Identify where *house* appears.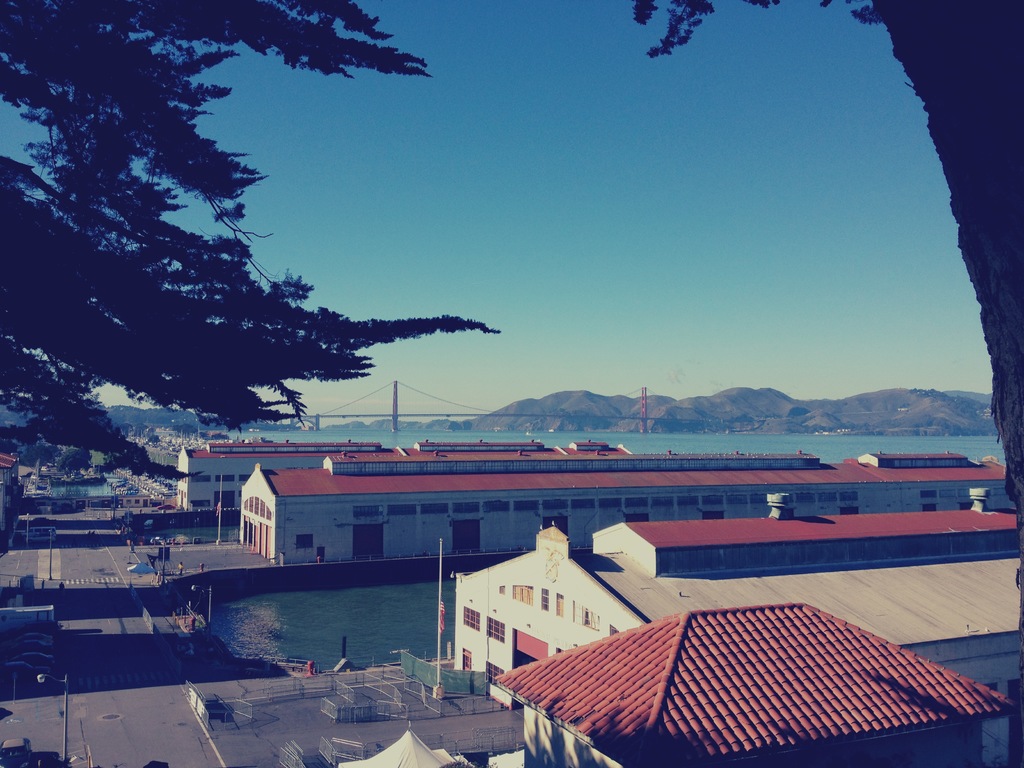
Appears at l=174, t=441, r=381, b=514.
